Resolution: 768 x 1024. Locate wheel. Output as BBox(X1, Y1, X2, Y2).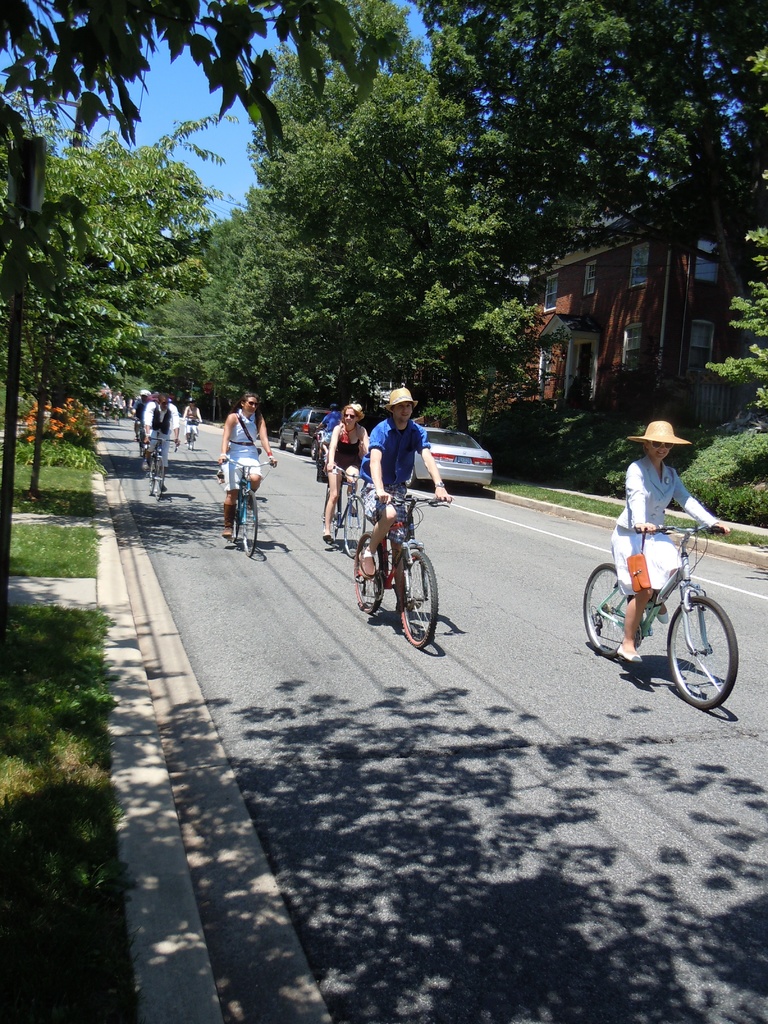
BBox(235, 488, 259, 557).
